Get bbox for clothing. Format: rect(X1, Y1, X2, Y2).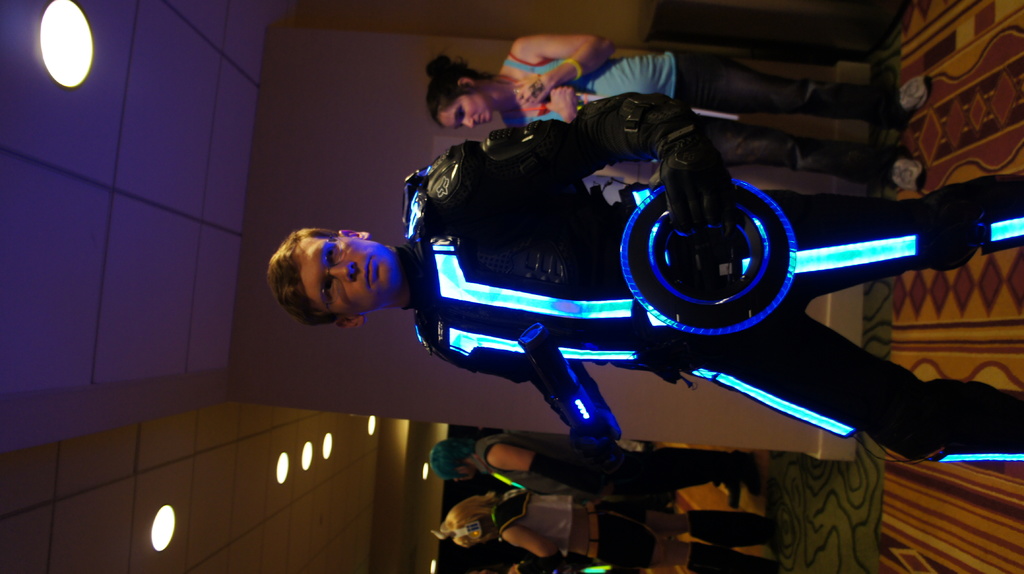
rect(408, 97, 1023, 465).
